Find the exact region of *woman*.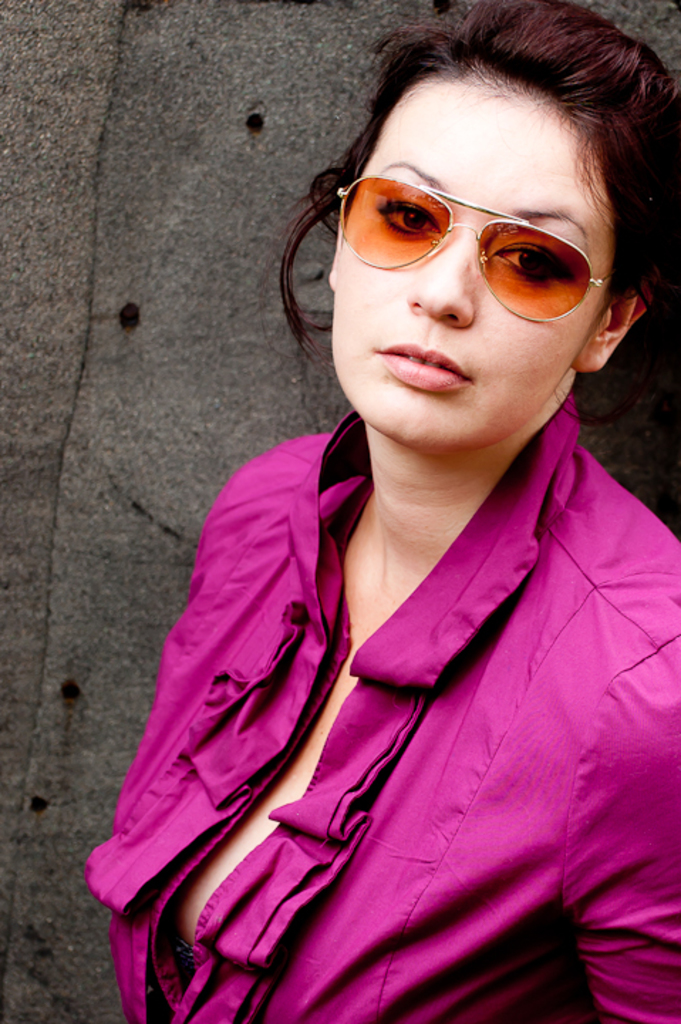
Exact region: <box>88,0,680,1023</box>.
